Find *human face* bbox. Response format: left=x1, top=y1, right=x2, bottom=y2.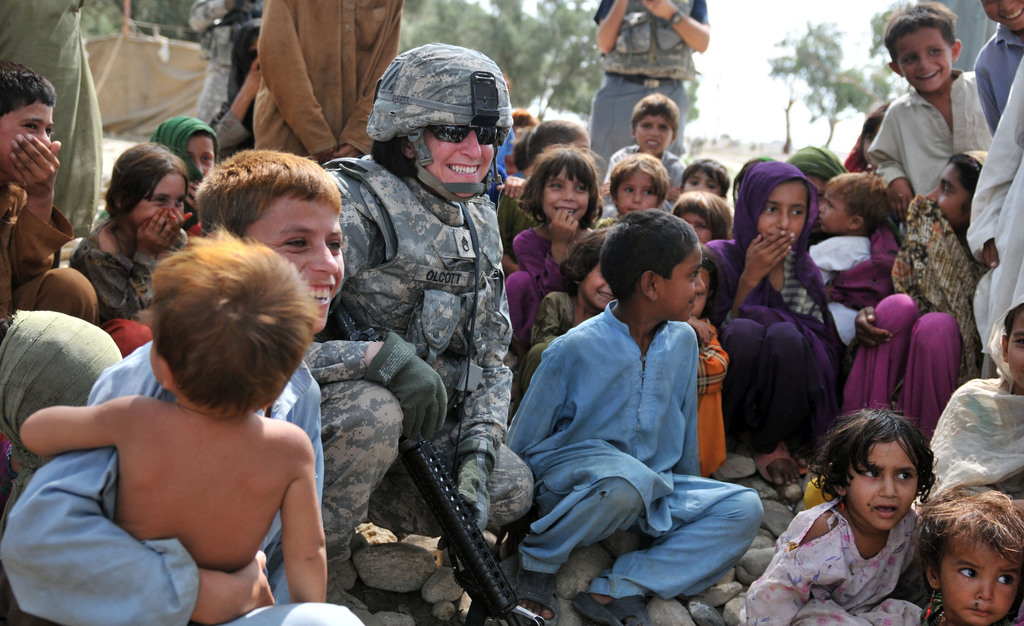
left=819, top=185, right=851, bottom=231.
